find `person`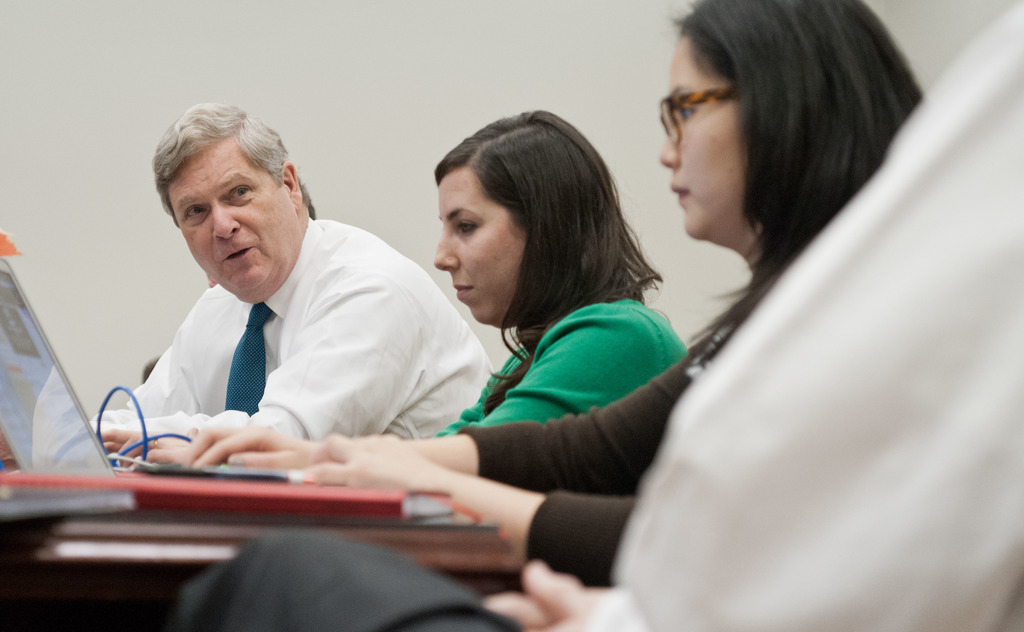
(0,0,1023,631)
